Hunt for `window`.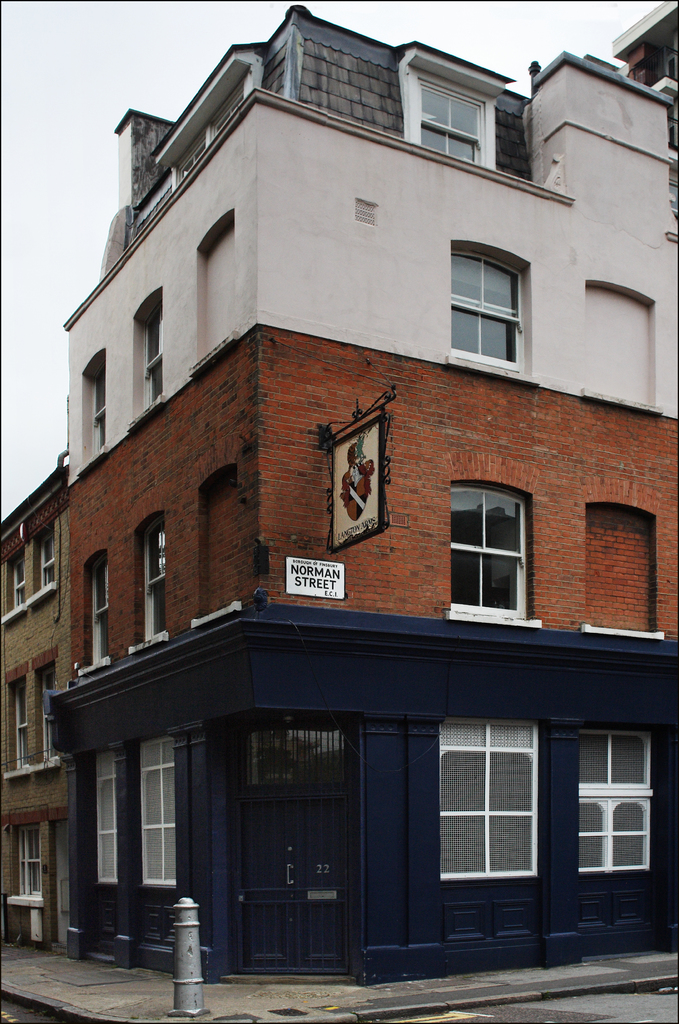
Hunted down at x1=1, y1=542, x2=29, y2=619.
